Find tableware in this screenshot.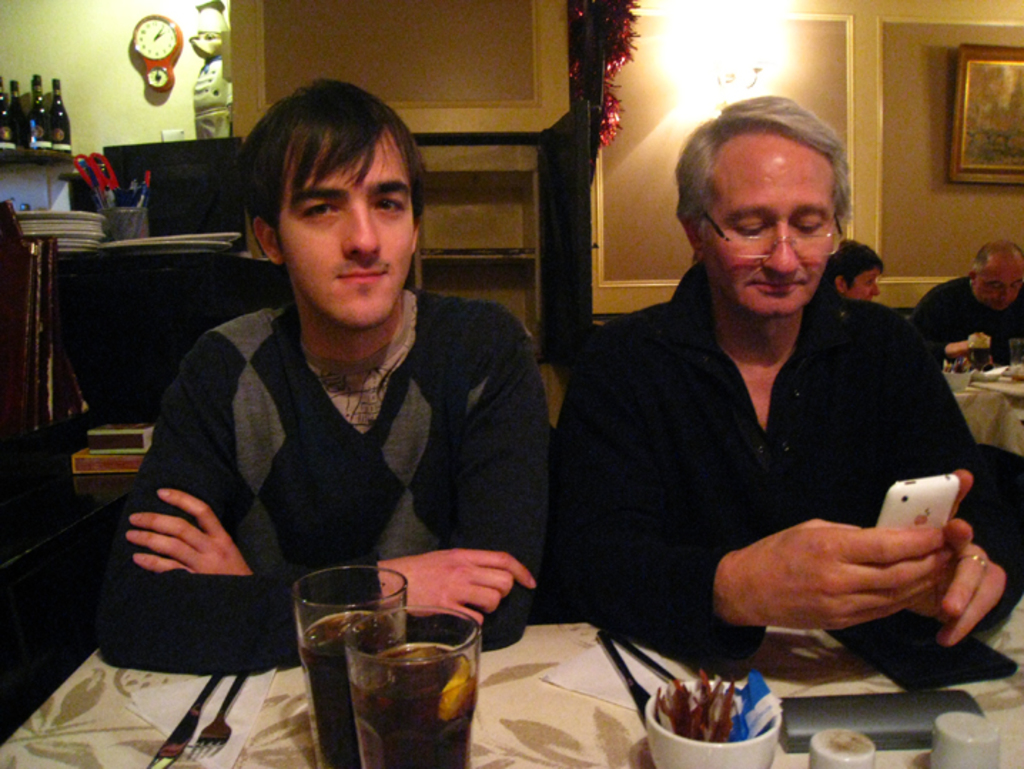
The bounding box for tableware is (left=643, top=679, right=787, bottom=768).
